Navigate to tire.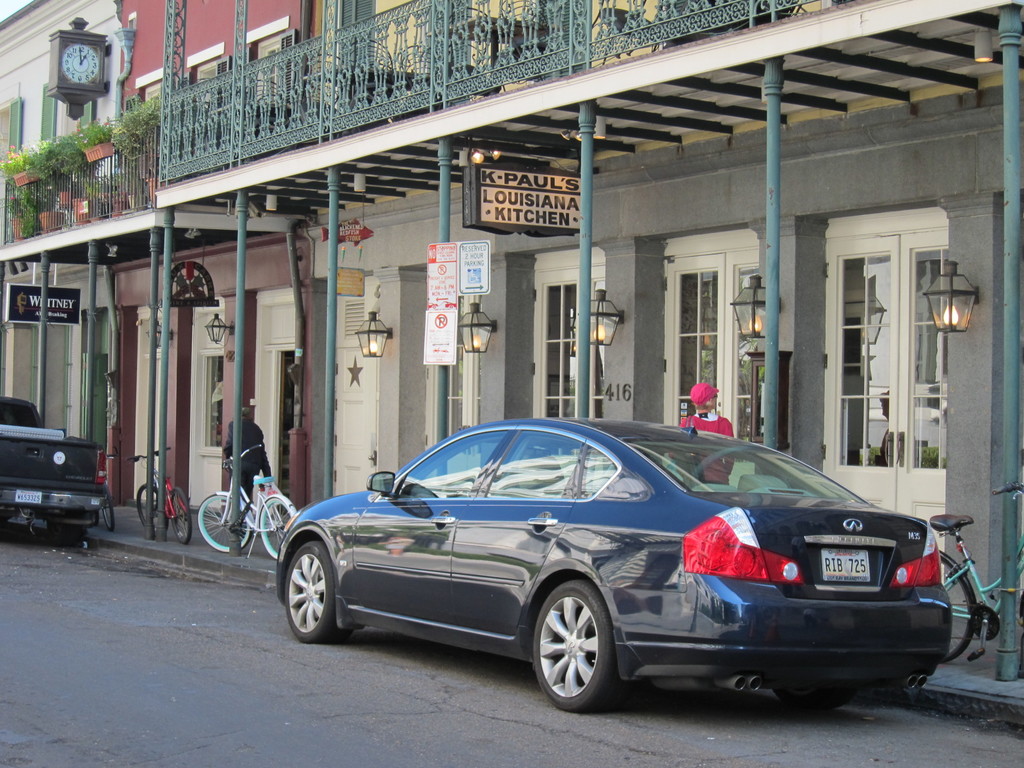
Navigation target: (534,595,625,720).
